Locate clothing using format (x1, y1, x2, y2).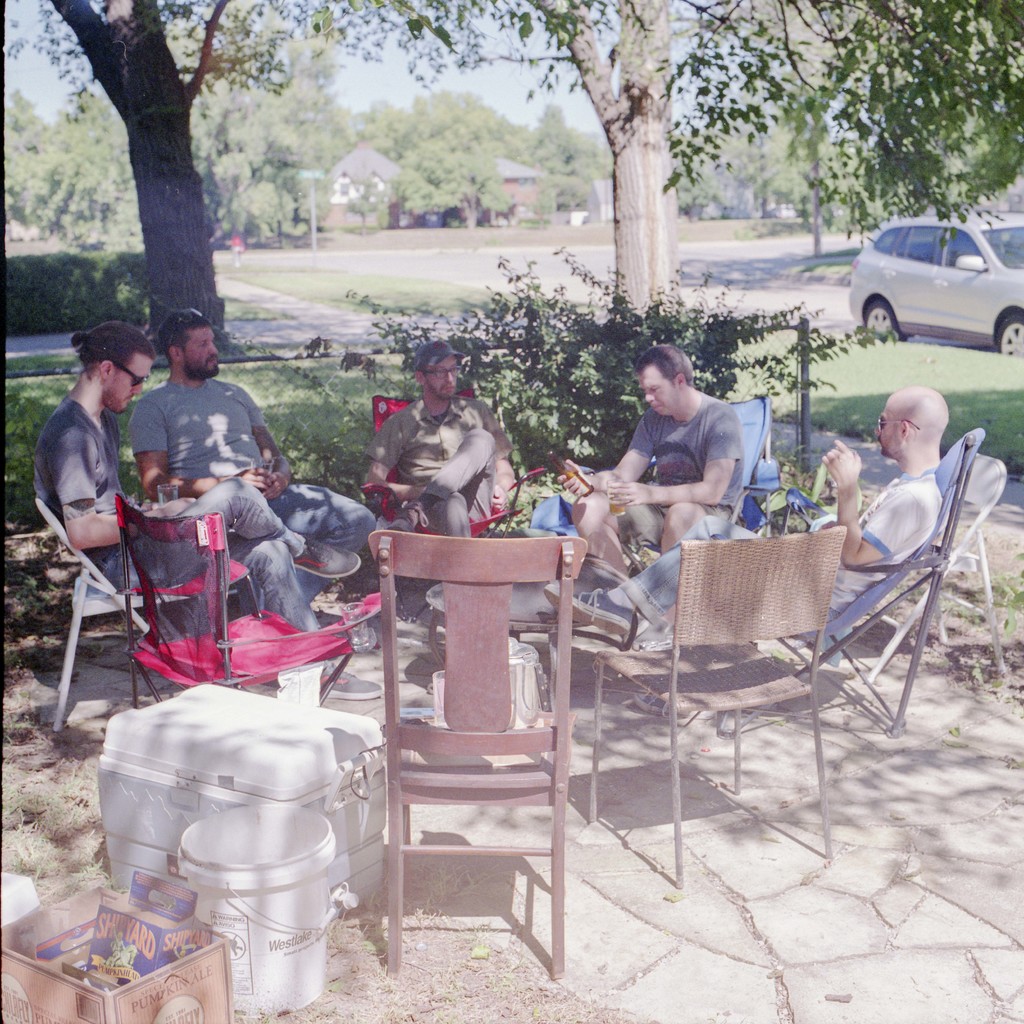
(128, 376, 373, 605).
